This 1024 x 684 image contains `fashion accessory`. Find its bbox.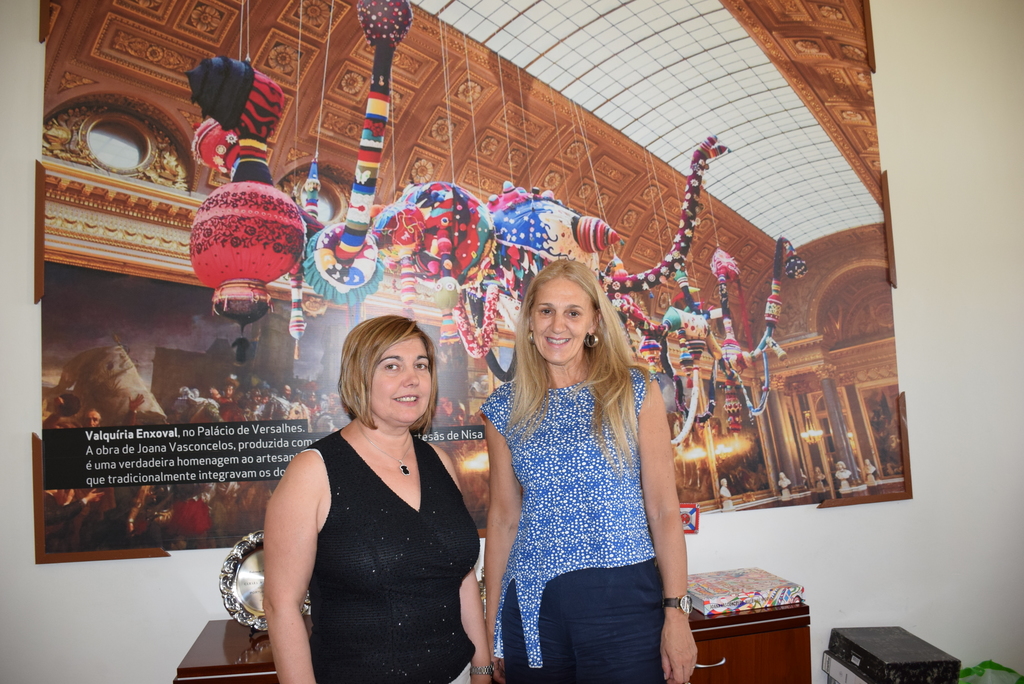
[x1=690, y1=664, x2=698, y2=671].
